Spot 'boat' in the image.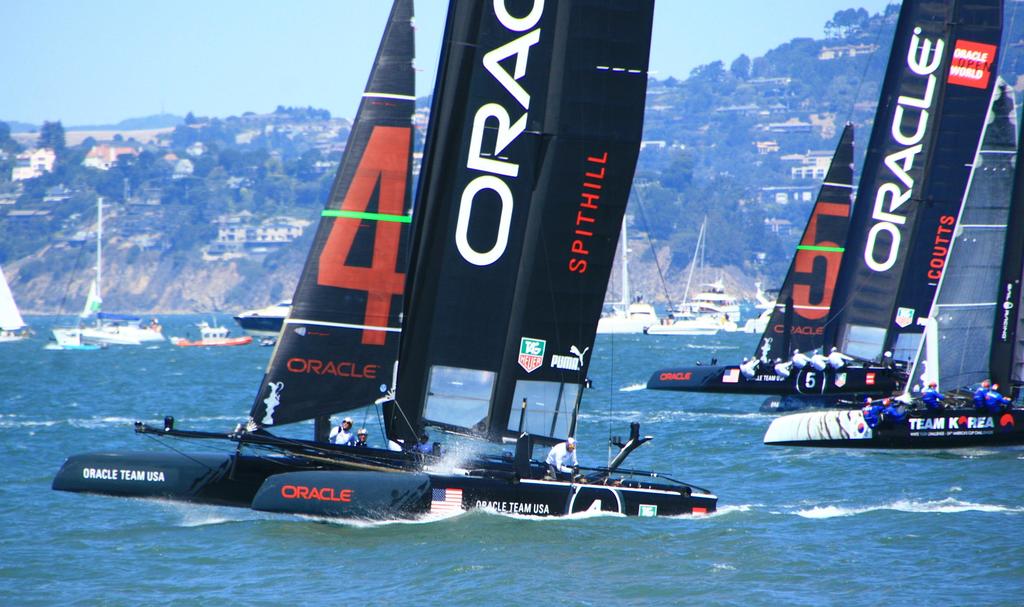
'boat' found at bbox=(763, 0, 1023, 448).
